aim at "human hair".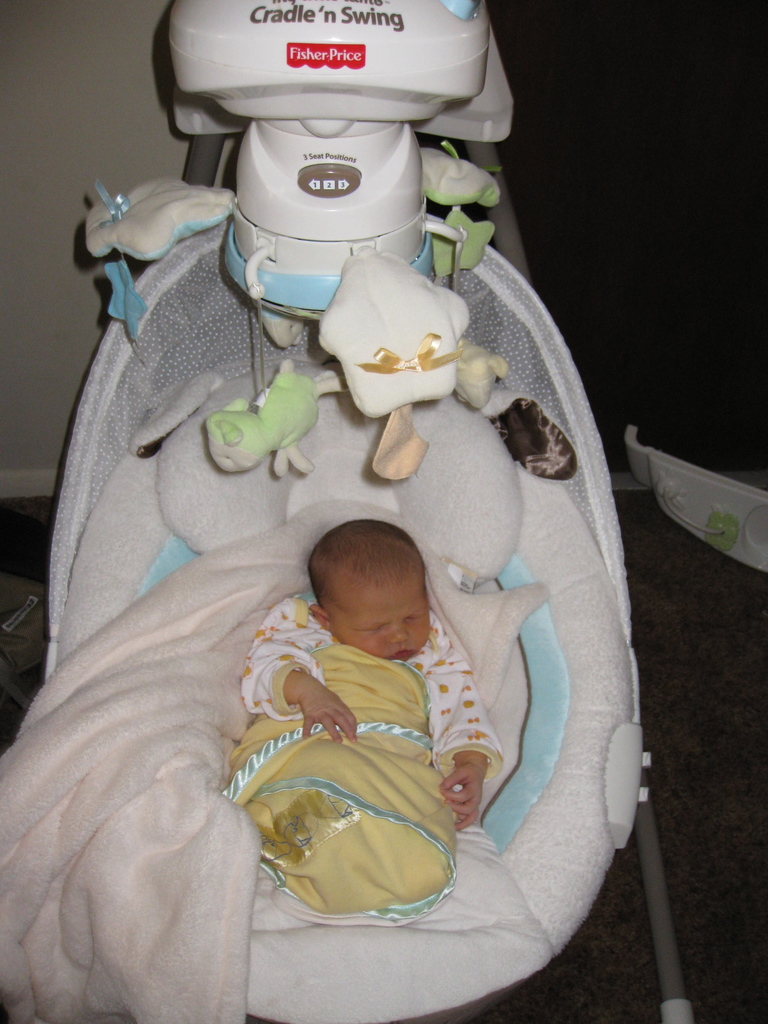
Aimed at box(311, 515, 436, 595).
